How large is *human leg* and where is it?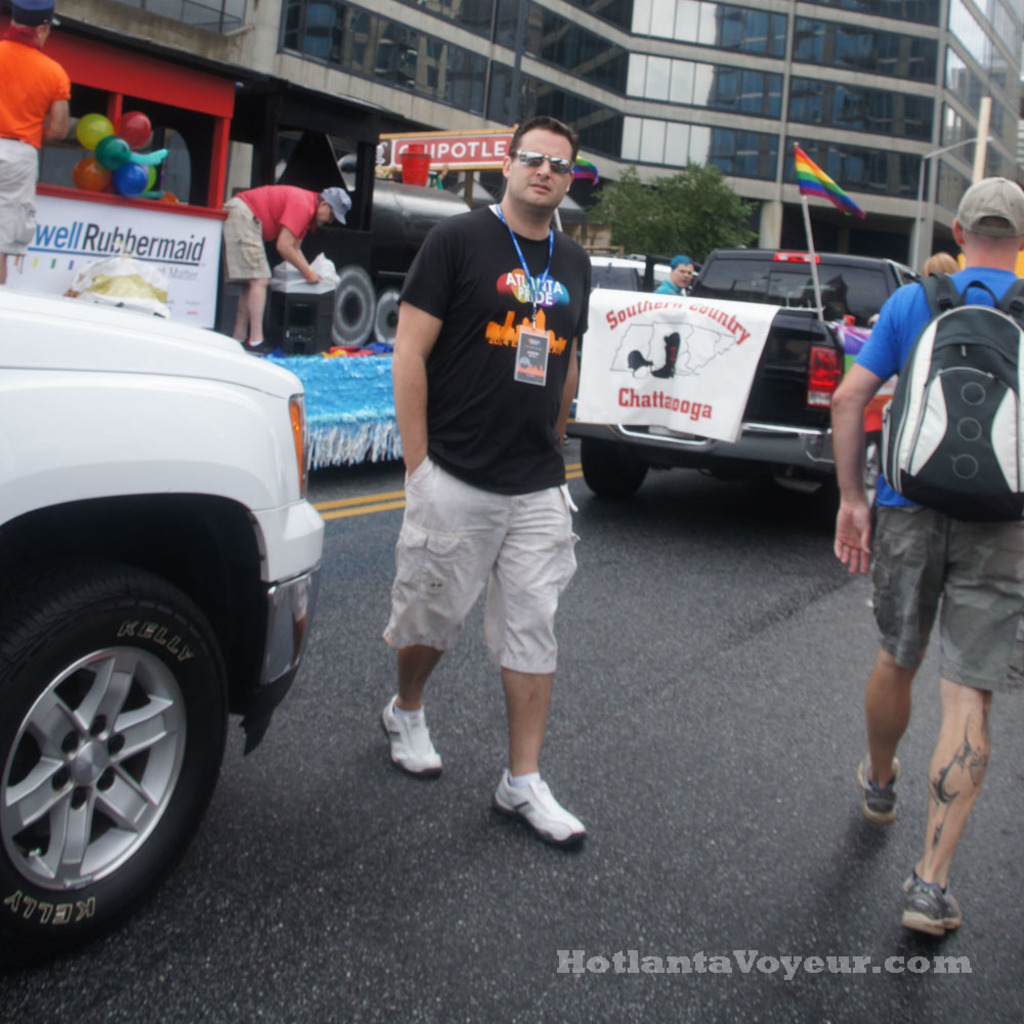
Bounding box: region(236, 283, 253, 355).
